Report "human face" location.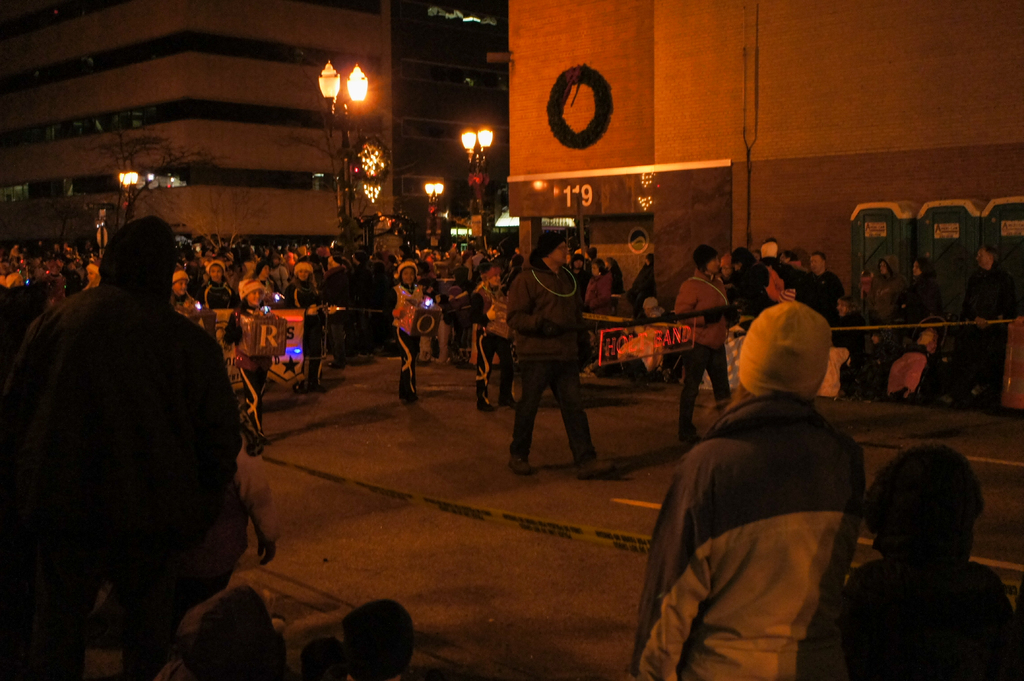
Report: BBox(83, 265, 101, 282).
